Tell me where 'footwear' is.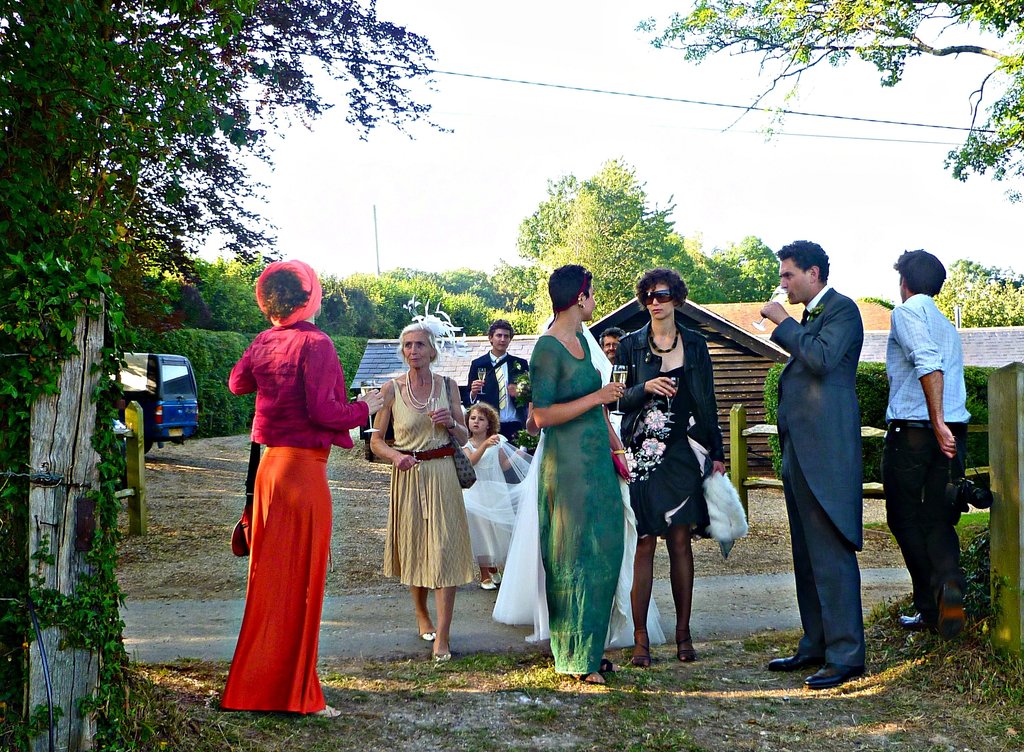
'footwear' is at x1=896, y1=608, x2=947, y2=628.
